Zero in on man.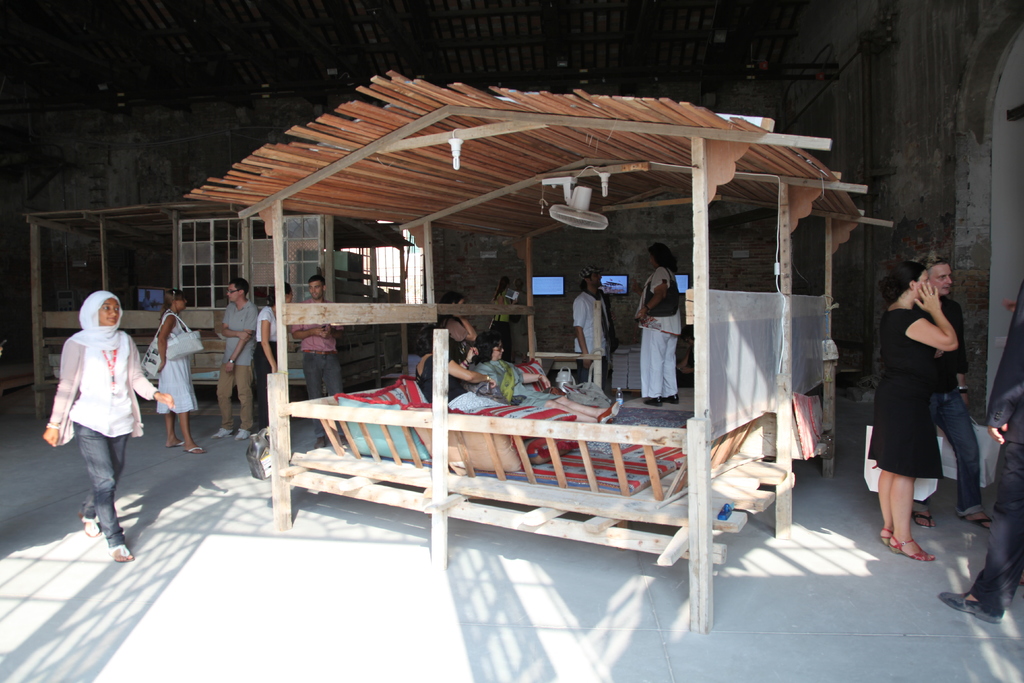
Zeroed in: select_region(209, 274, 259, 437).
